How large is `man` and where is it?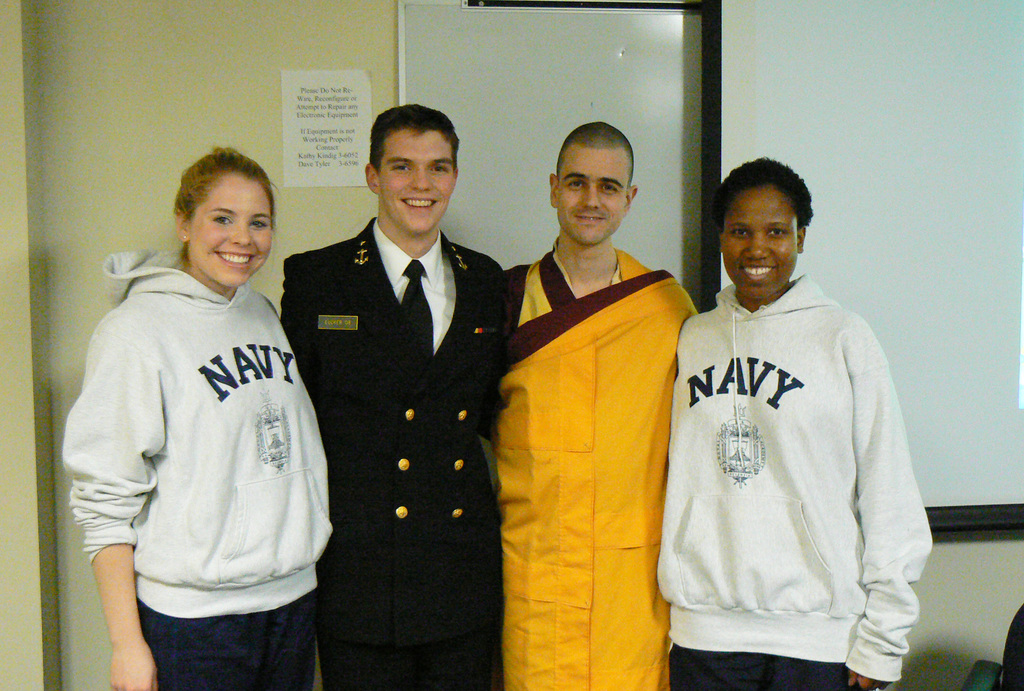
Bounding box: x1=479, y1=123, x2=707, y2=690.
